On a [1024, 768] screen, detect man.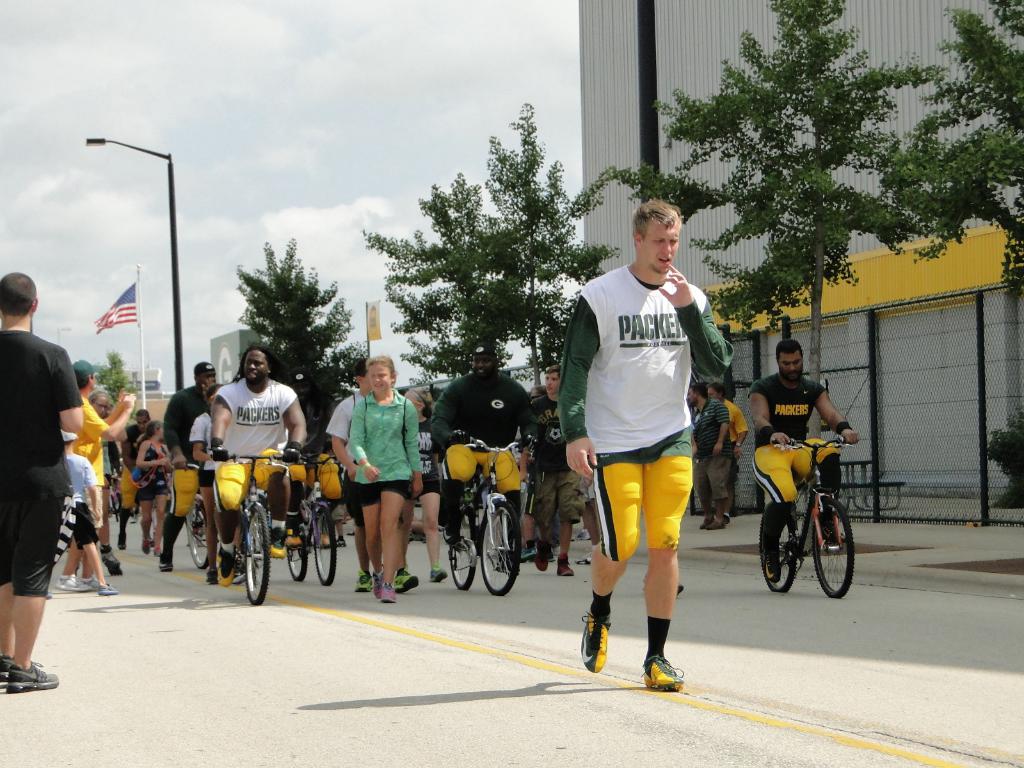
bbox=(162, 362, 215, 578).
